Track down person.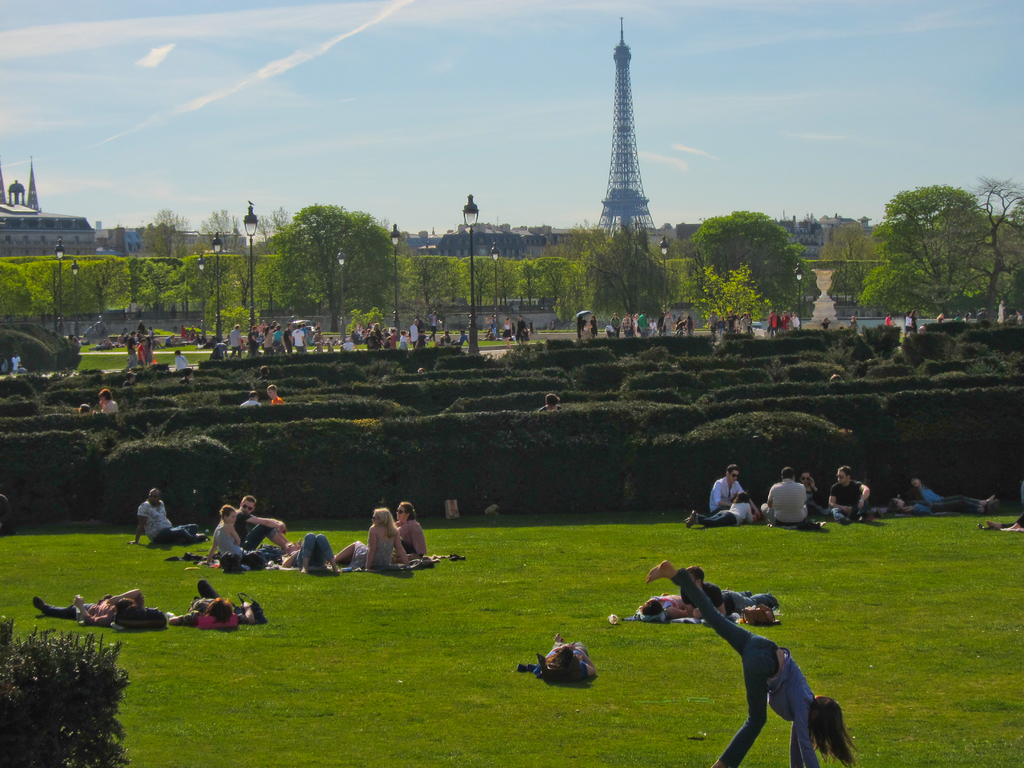
Tracked to 682:565:781:622.
